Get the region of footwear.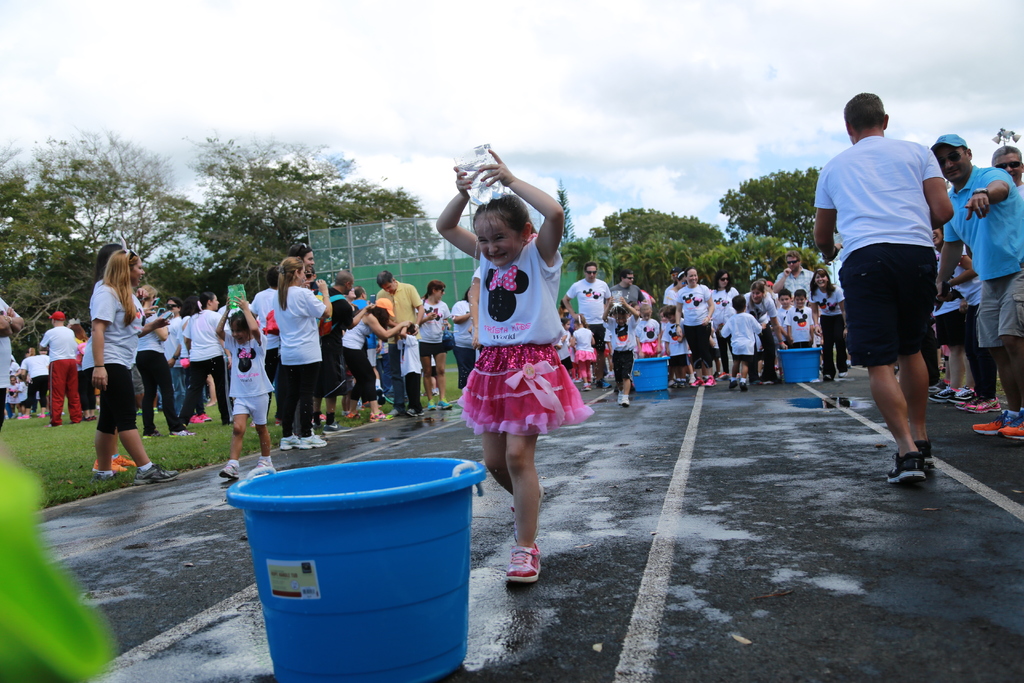
l=408, t=409, r=428, b=420.
